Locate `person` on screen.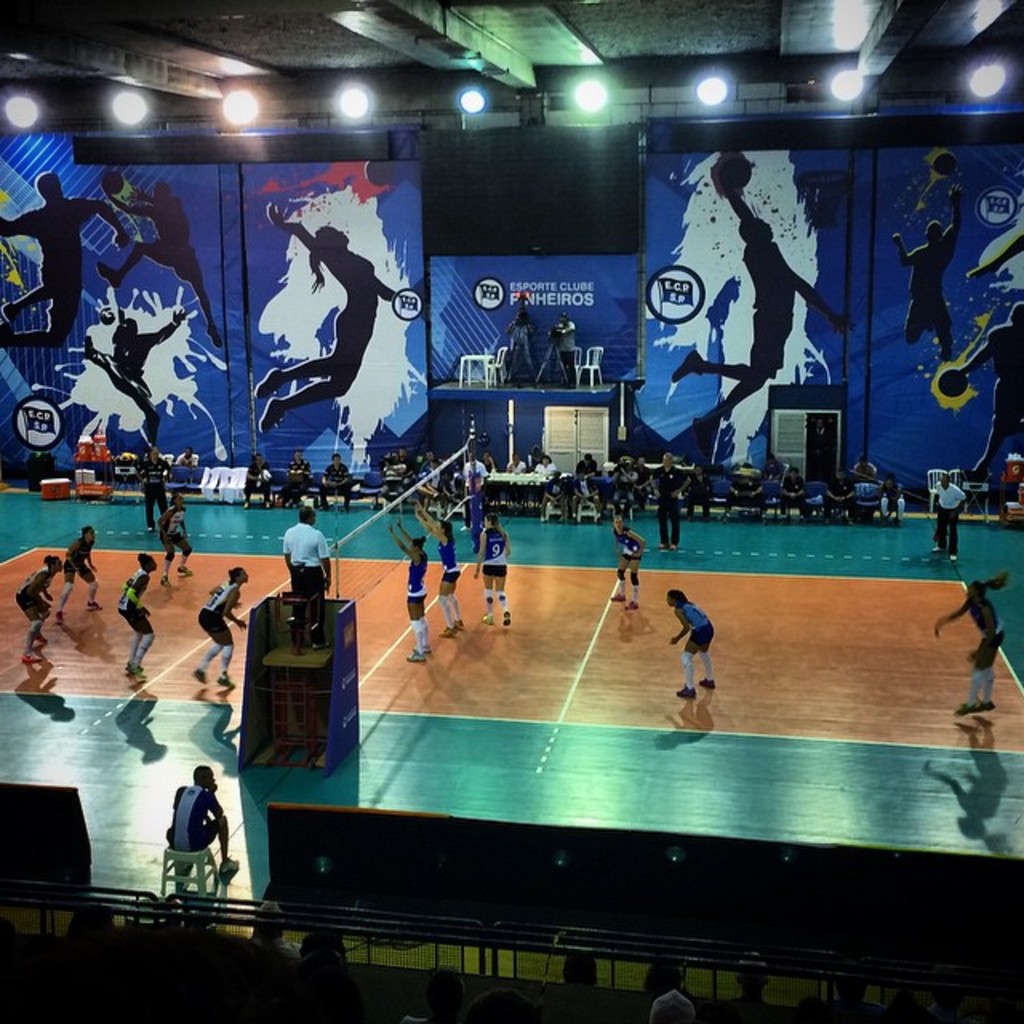
On screen at l=605, t=507, r=640, b=618.
